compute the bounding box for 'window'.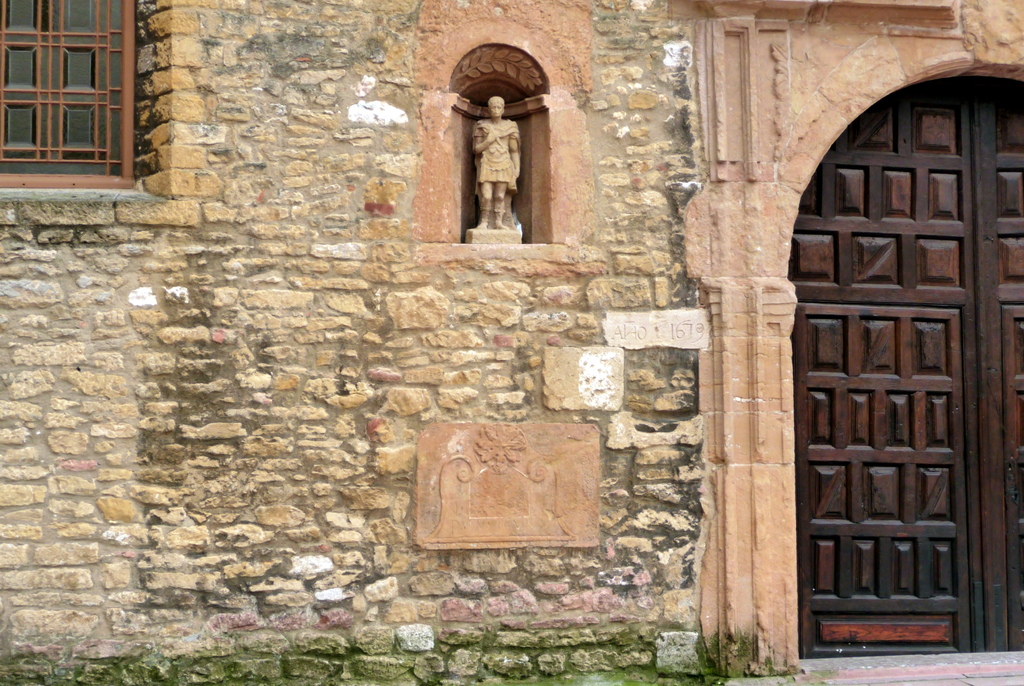
10, 3, 140, 176.
